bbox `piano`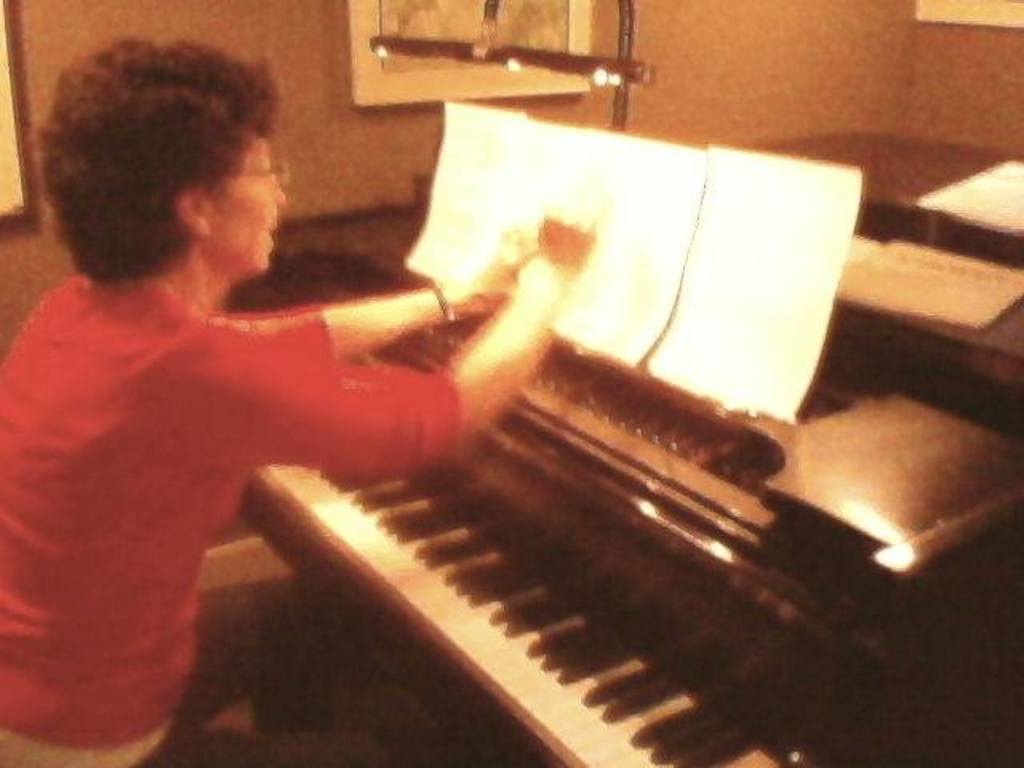
left=184, top=205, right=973, bottom=755
